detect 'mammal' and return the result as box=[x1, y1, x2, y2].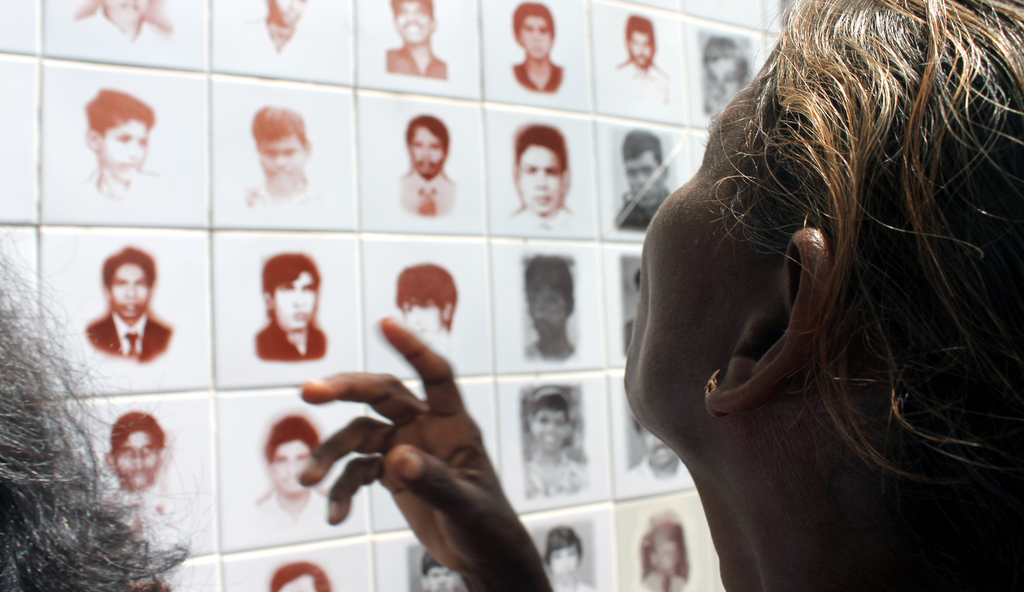
box=[79, 87, 154, 195].
